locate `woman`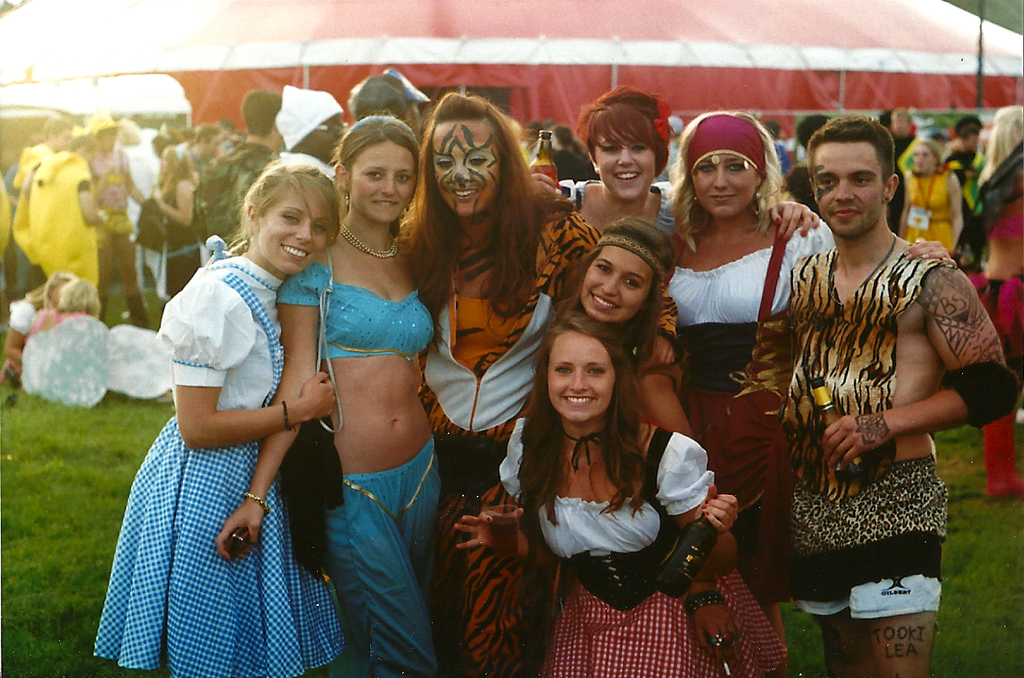
region(895, 139, 963, 272)
